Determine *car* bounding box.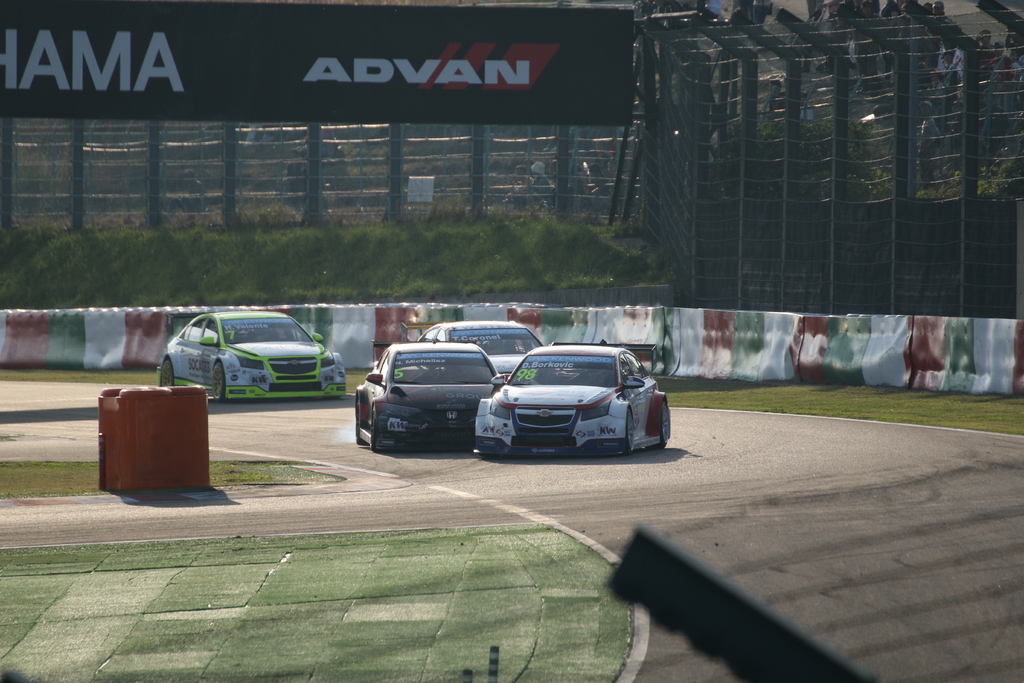
Determined: {"x1": 354, "y1": 343, "x2": 499, "y2": 451}.
